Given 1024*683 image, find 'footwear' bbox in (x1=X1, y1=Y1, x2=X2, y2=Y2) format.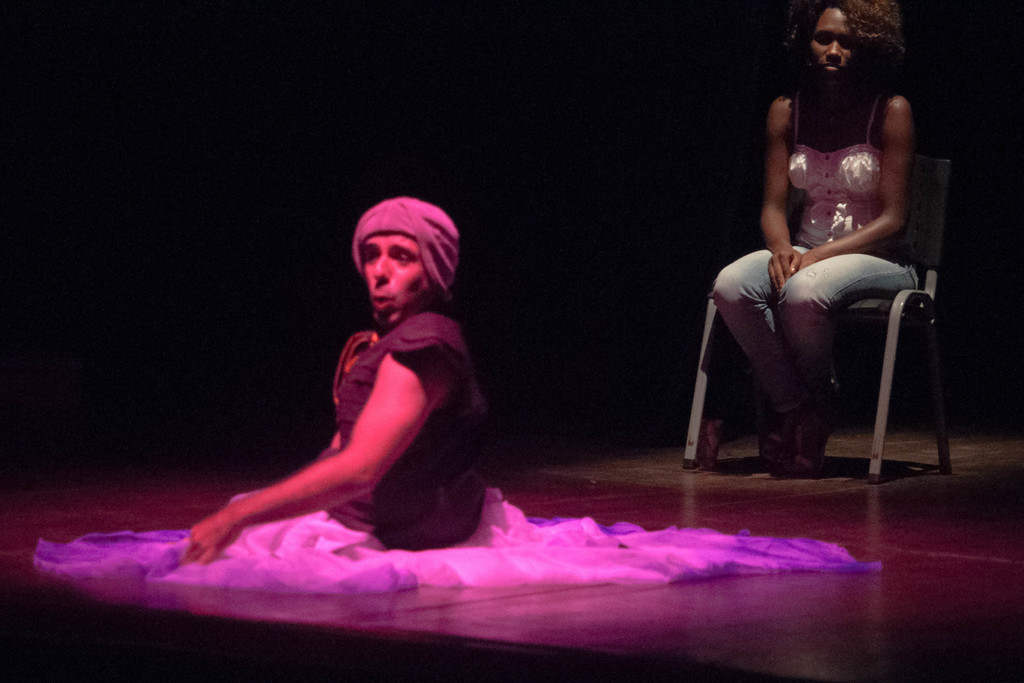
(x1=758, y1=388, x2=806, y2=465).
